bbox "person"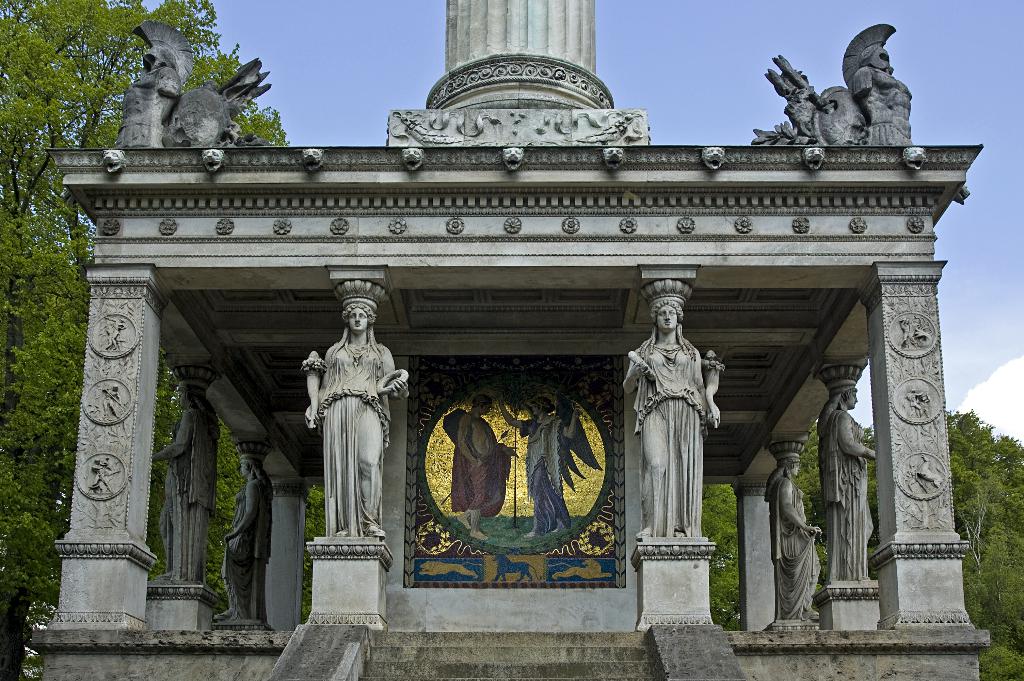
select_region(219, 445, 273, 611)
